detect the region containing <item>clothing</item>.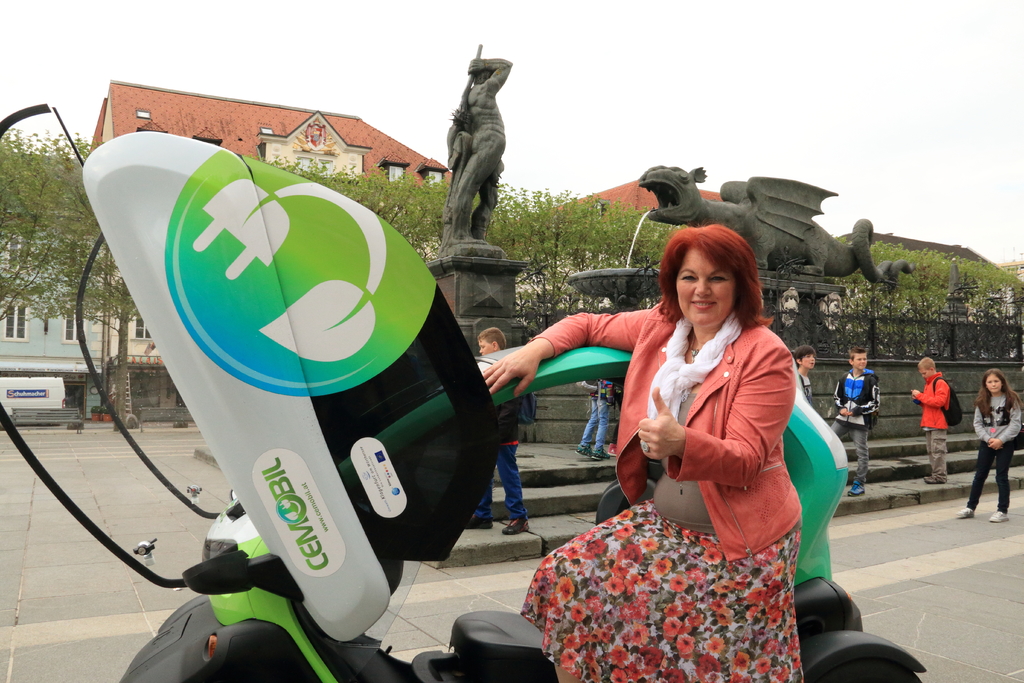
[915, 369, 951, 486].
